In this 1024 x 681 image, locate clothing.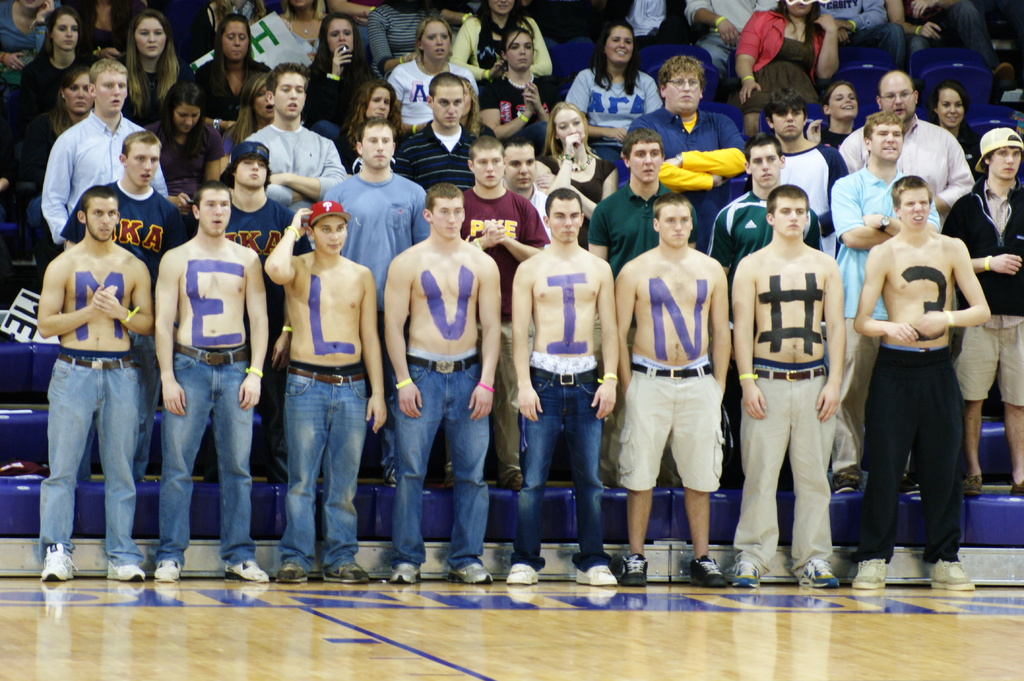
Bounding box: 513, 356, 623, 567.
